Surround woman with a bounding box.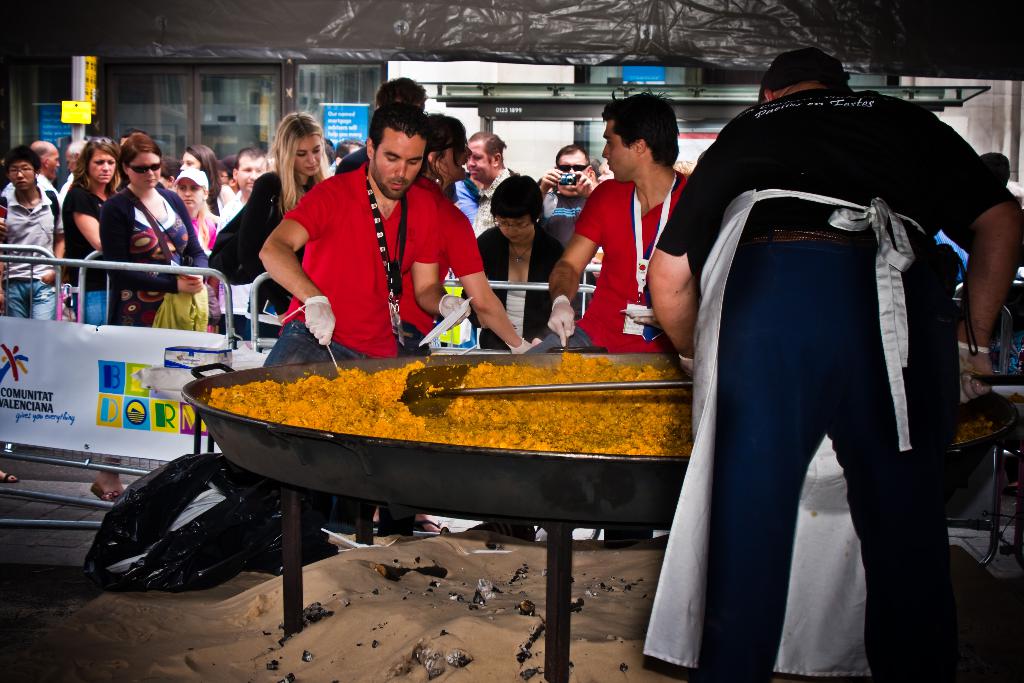
pyautogui.locateOnScreen(388, 115, 476, 541).
